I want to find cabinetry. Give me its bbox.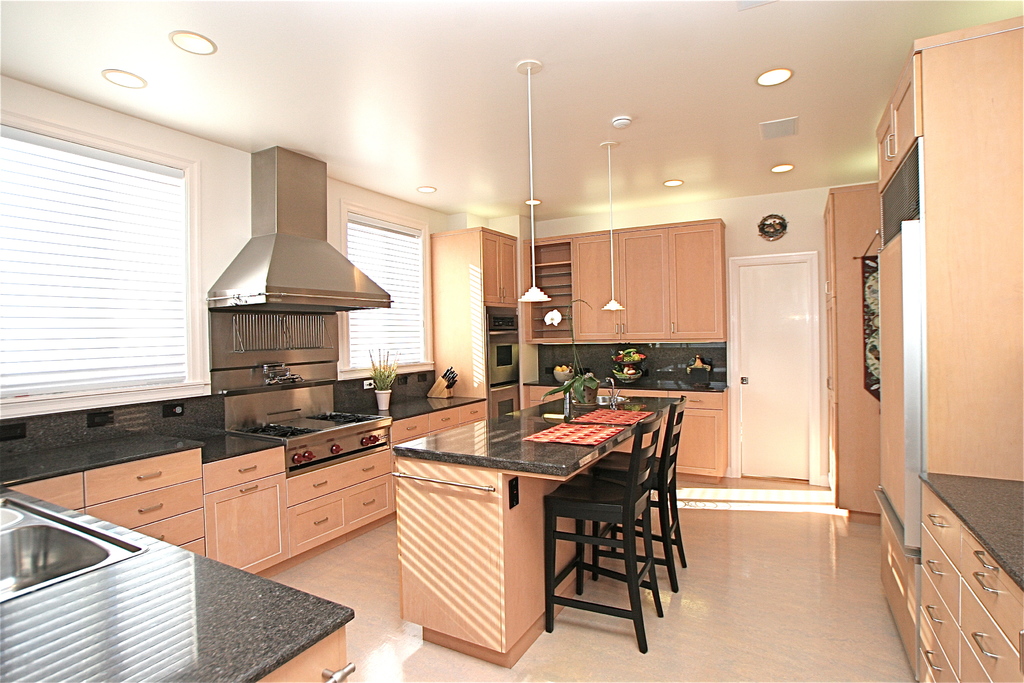
rect(819, 188, 849, 511).
